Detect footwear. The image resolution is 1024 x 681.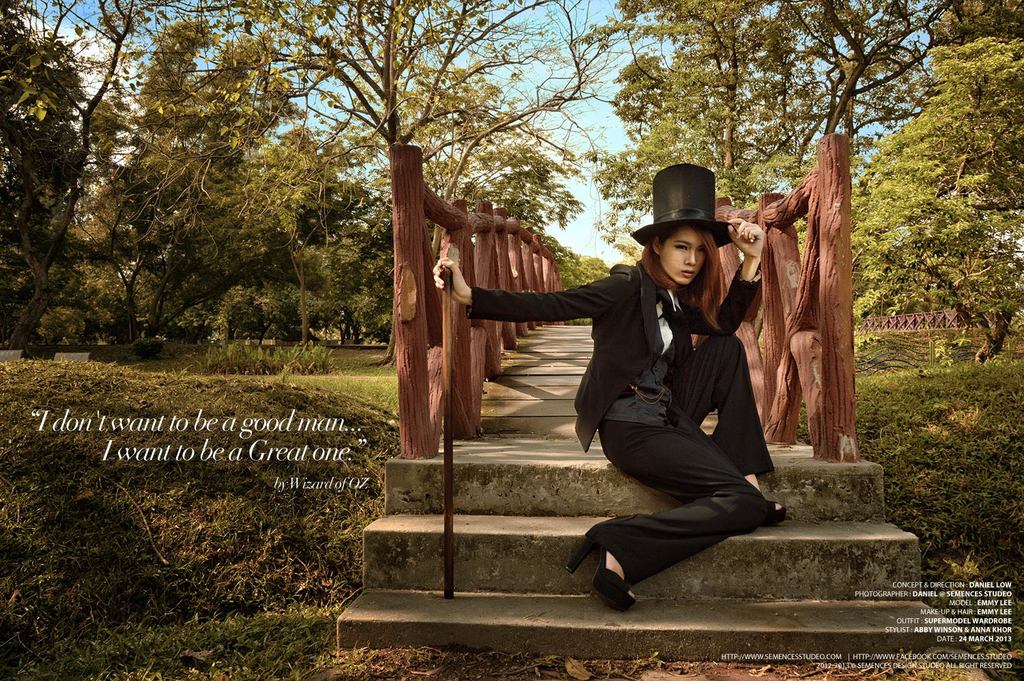
743/472/792/530.
